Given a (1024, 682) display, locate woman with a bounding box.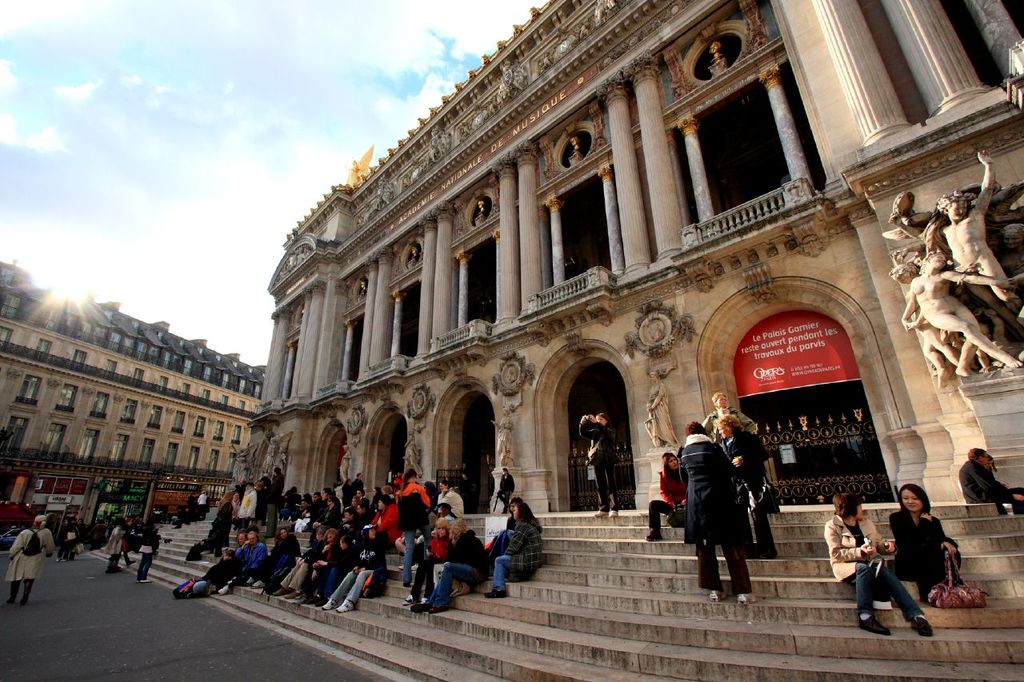
Located: left=489, top=497, right=544, bottom=604.
